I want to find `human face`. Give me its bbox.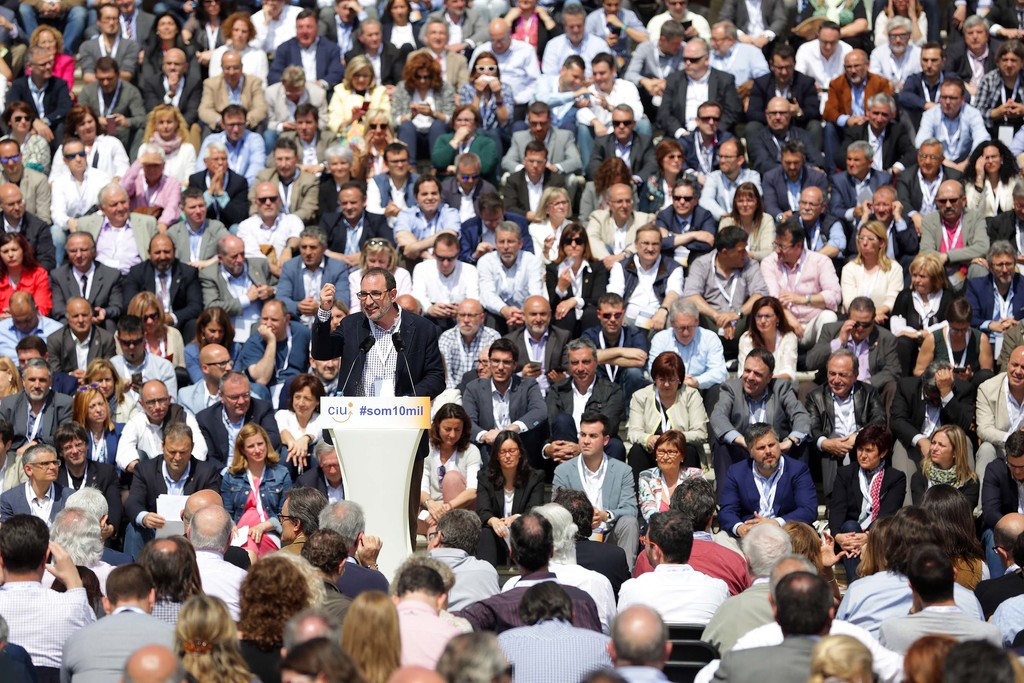
[x1=297, y1=19, x2=316, y2=45].
